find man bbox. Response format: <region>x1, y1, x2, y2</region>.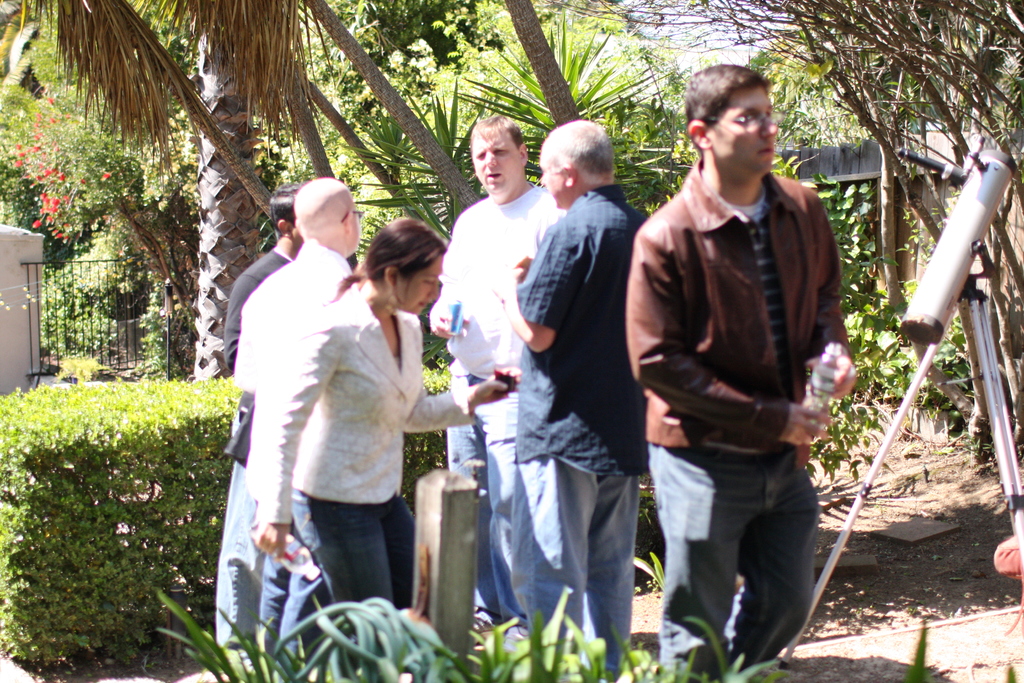
<region>425, 117, 573, 647</region>.
